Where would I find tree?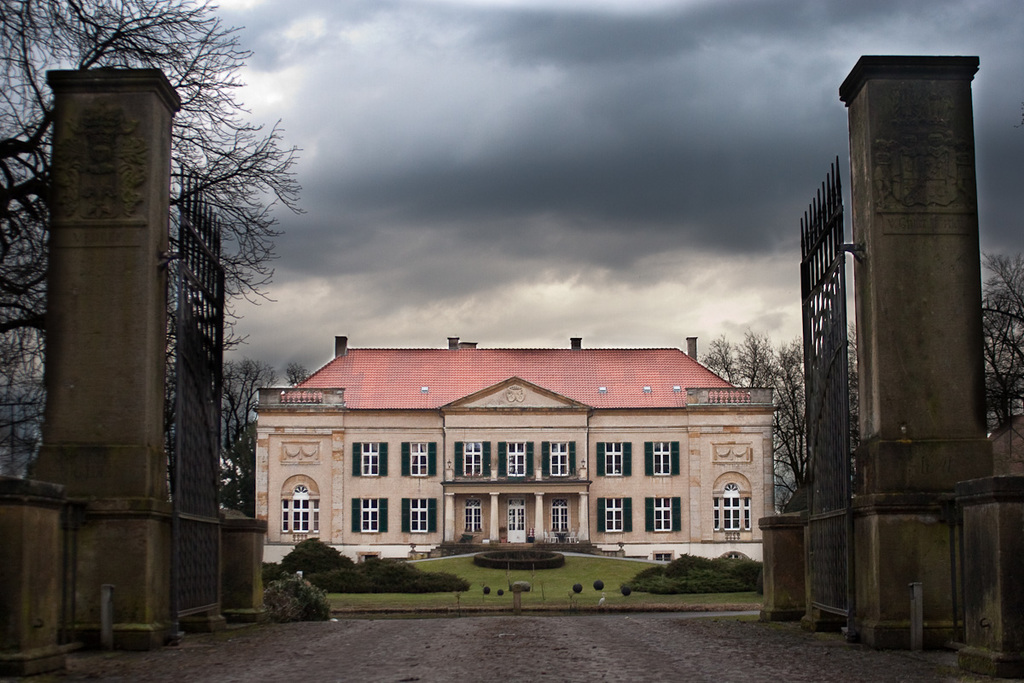
At (702, 330, 809, 514).
